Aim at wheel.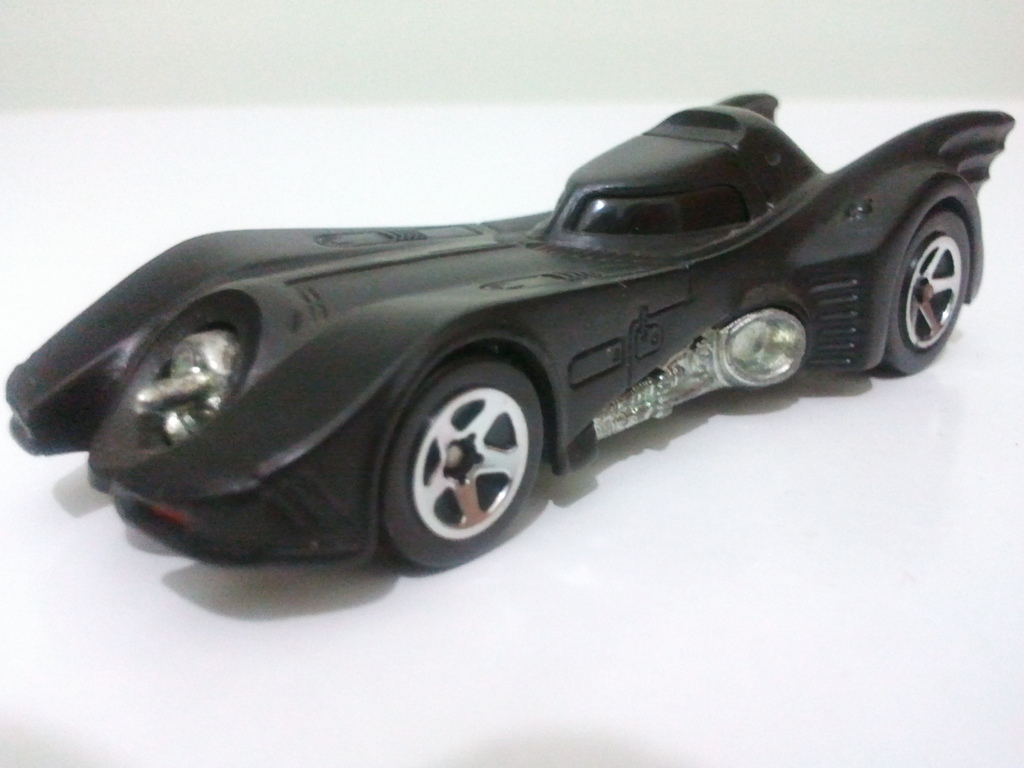
Aimed at x1=380, y1=359, x2=541, y2=566.
